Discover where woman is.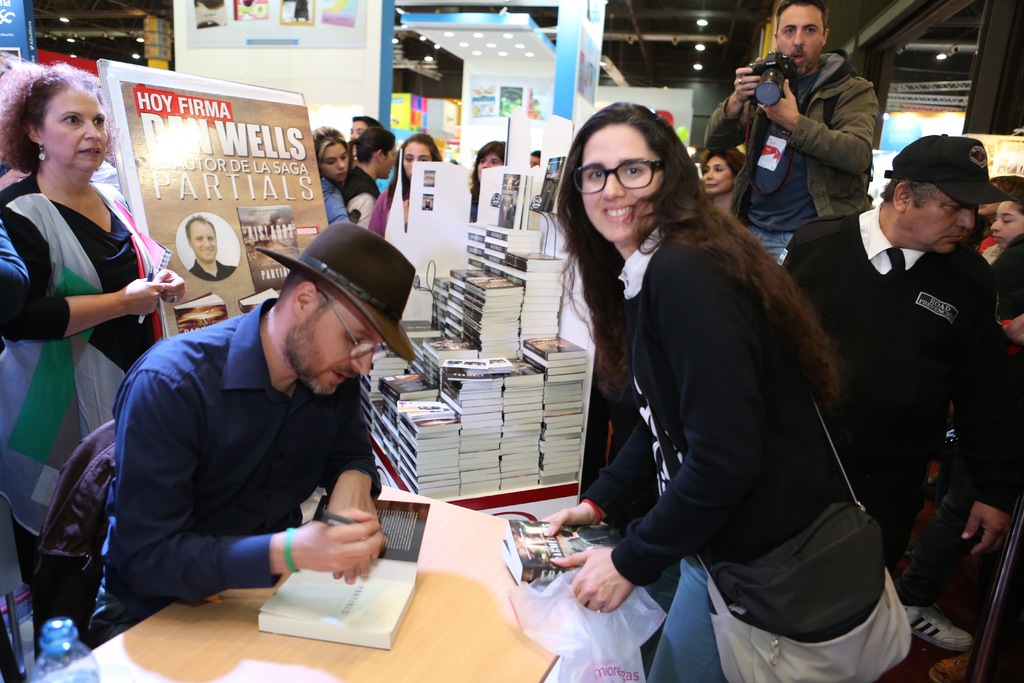
Discovered at [x1=698, y1=147, x2=746, y2=222].
